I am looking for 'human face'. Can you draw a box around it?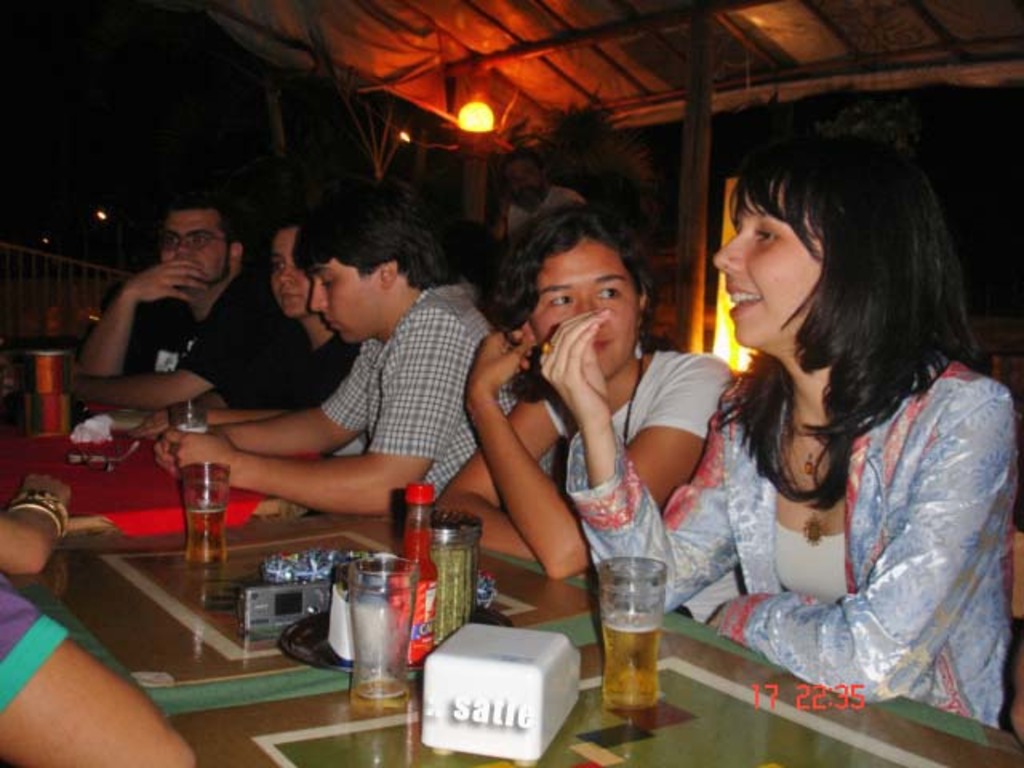
Sure, the bounding box is 507 147 536 206.
